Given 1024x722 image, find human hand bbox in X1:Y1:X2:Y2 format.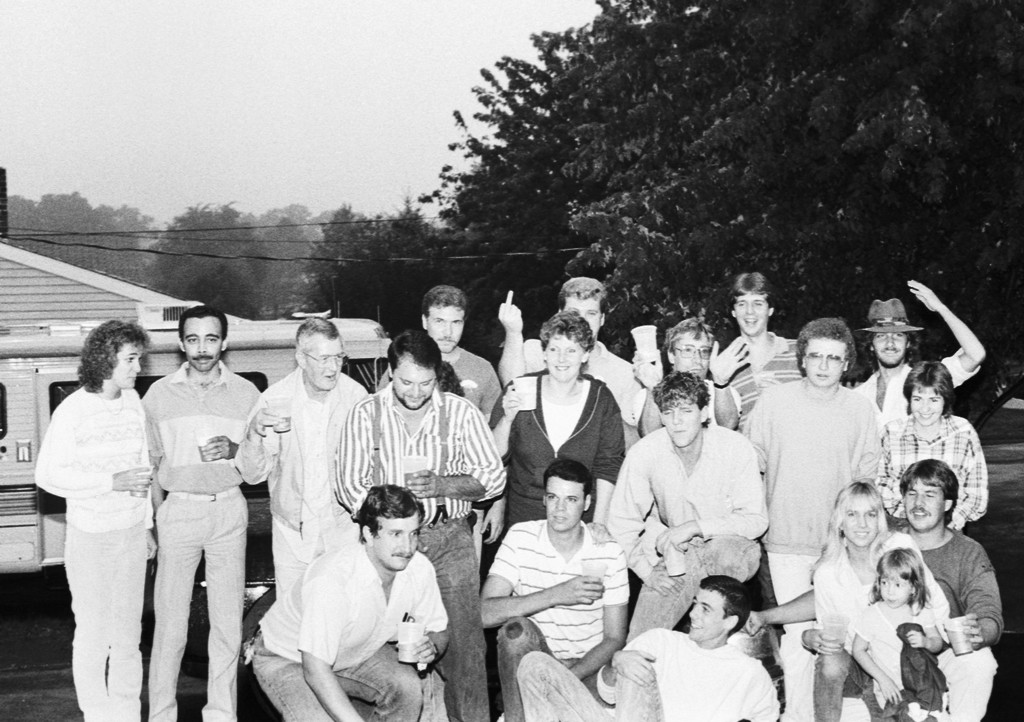
196:432:233:464.
